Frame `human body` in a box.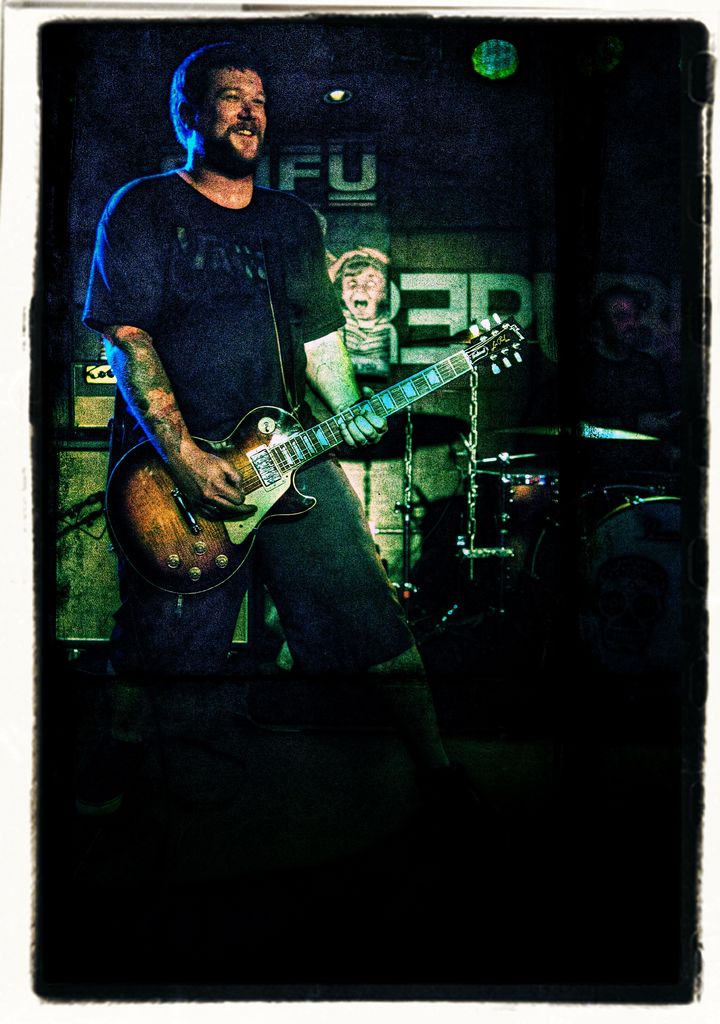
x1=102, y1=92, x2=434, y2=685.
